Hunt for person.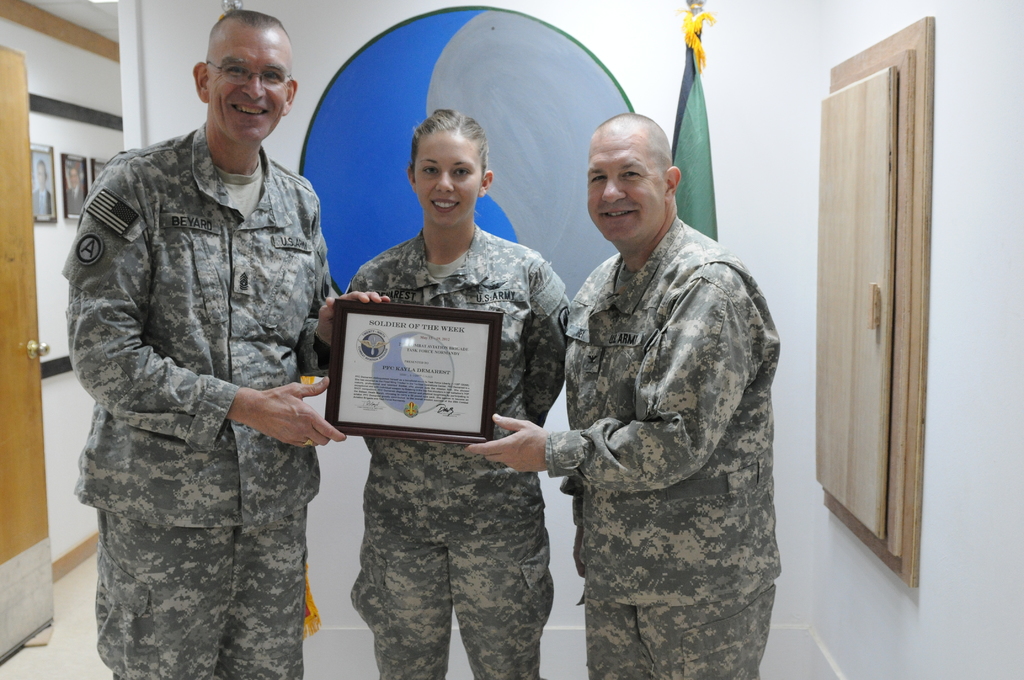
Hunted down at {"left": 58, "top": 9, "right": 391, "bottom": 679}.
